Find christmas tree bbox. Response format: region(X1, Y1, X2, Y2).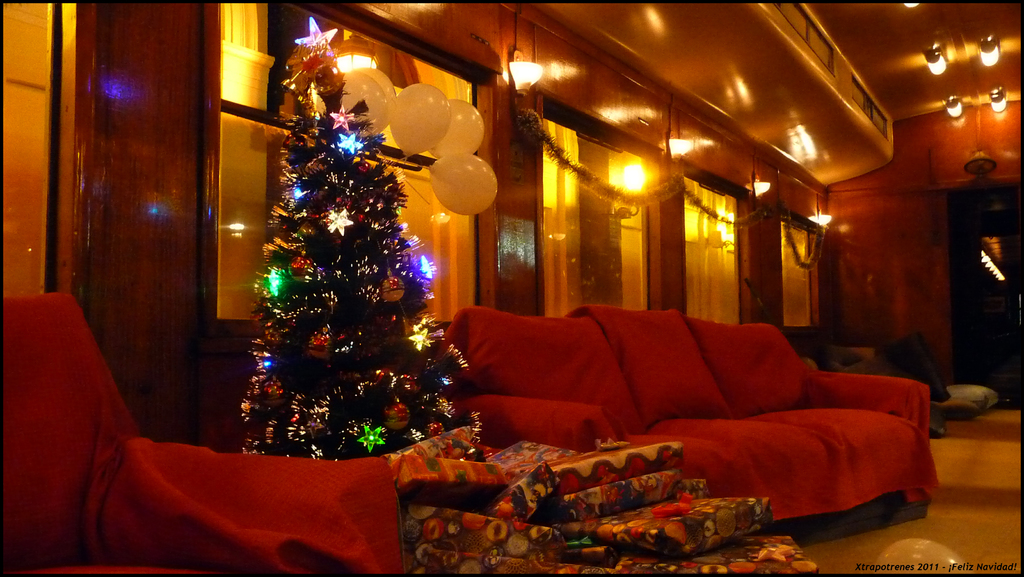
region(241, 10, 492, 462).
